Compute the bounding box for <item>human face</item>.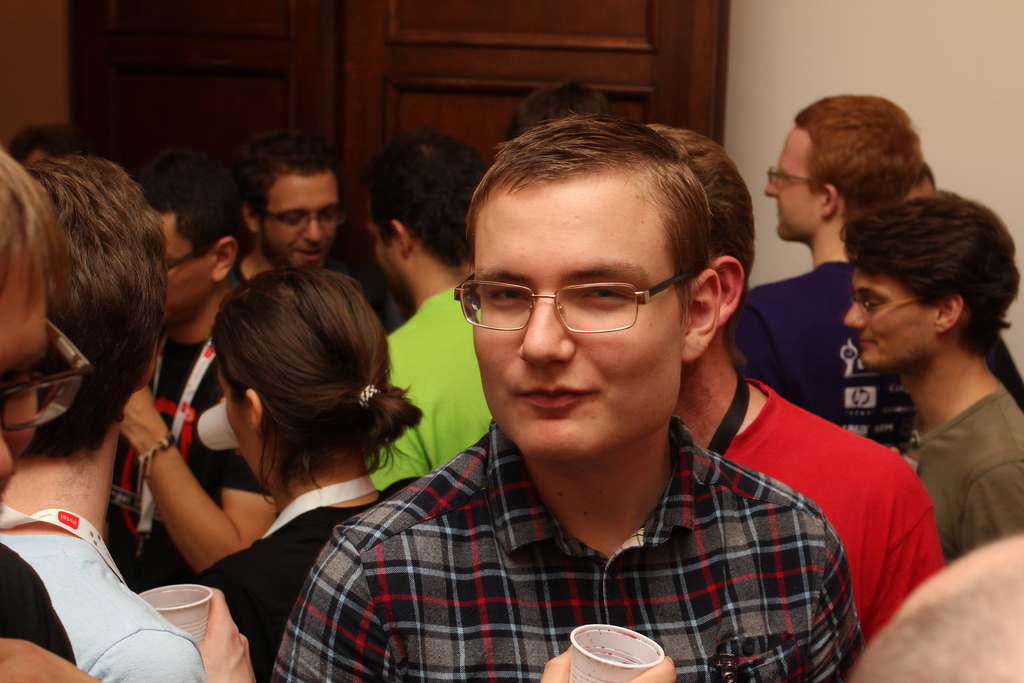
259/169/344/270.
